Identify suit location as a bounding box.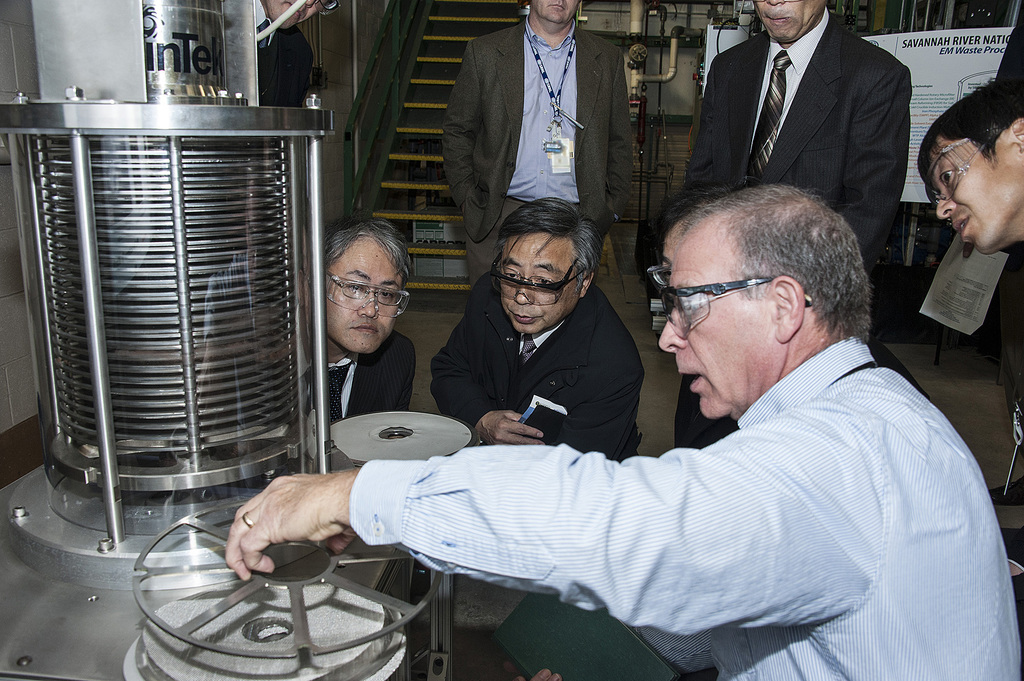
{"left": 439, "top": 19, "right": 641, "bottom": 289}.
